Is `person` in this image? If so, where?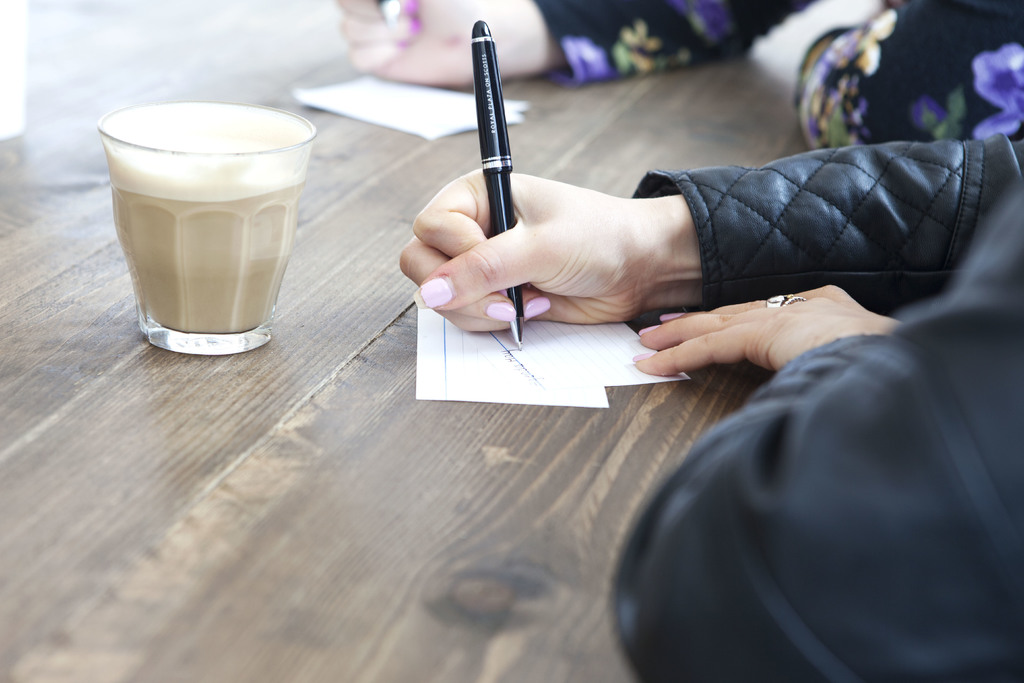
Yes, at (left=403, top=135, right=1023, bottom=682).
